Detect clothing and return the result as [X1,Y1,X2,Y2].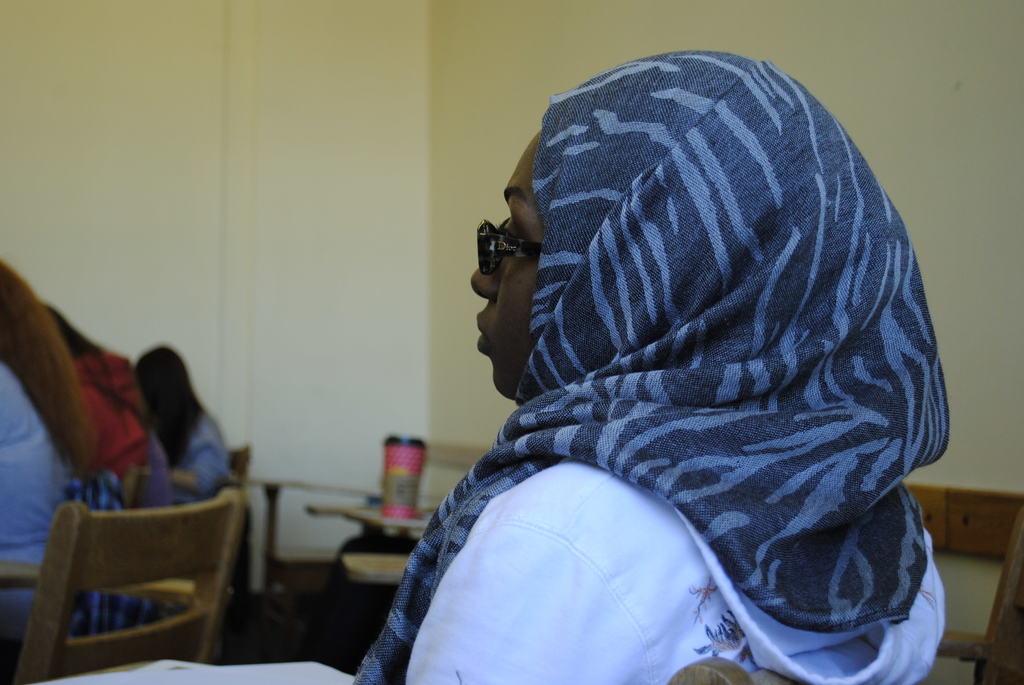
[182,414,230,508].
